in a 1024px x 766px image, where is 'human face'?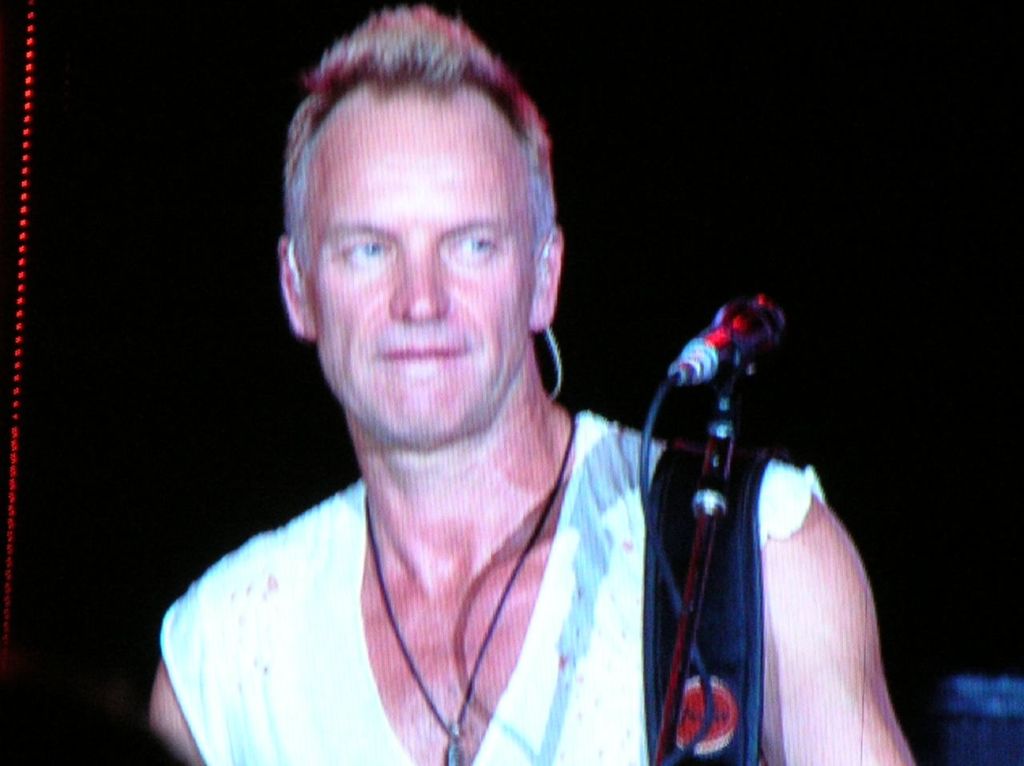
(x1=305, y1=85, x2=533, y2=447).
